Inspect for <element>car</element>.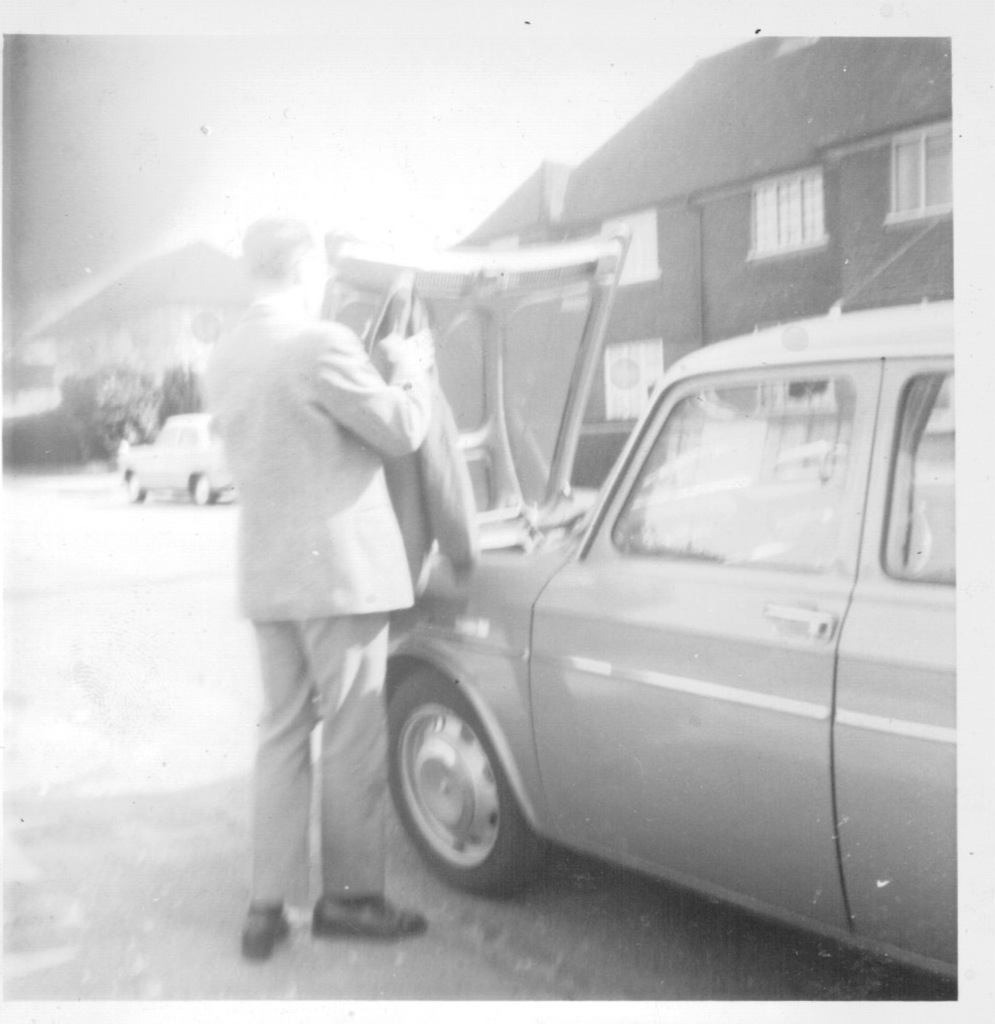
Inspection: [left=104, top=399, right=244, bottom=510].
